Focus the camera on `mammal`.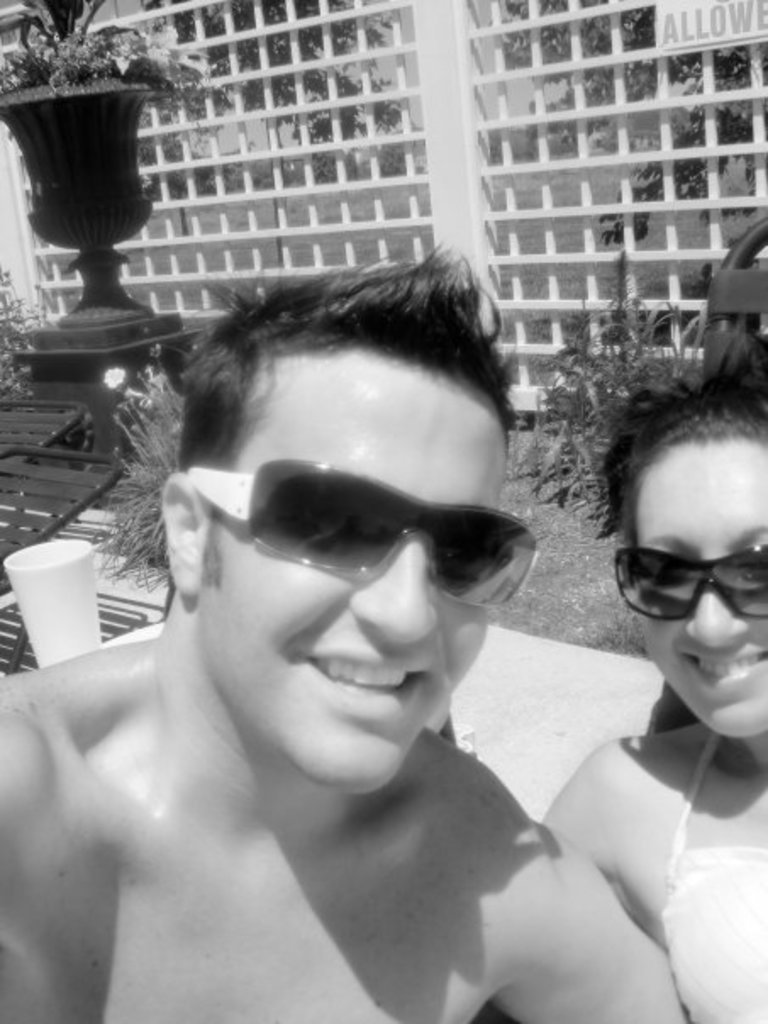
Focus region: x1=536, y1=331, x2=766, y2=1022.
